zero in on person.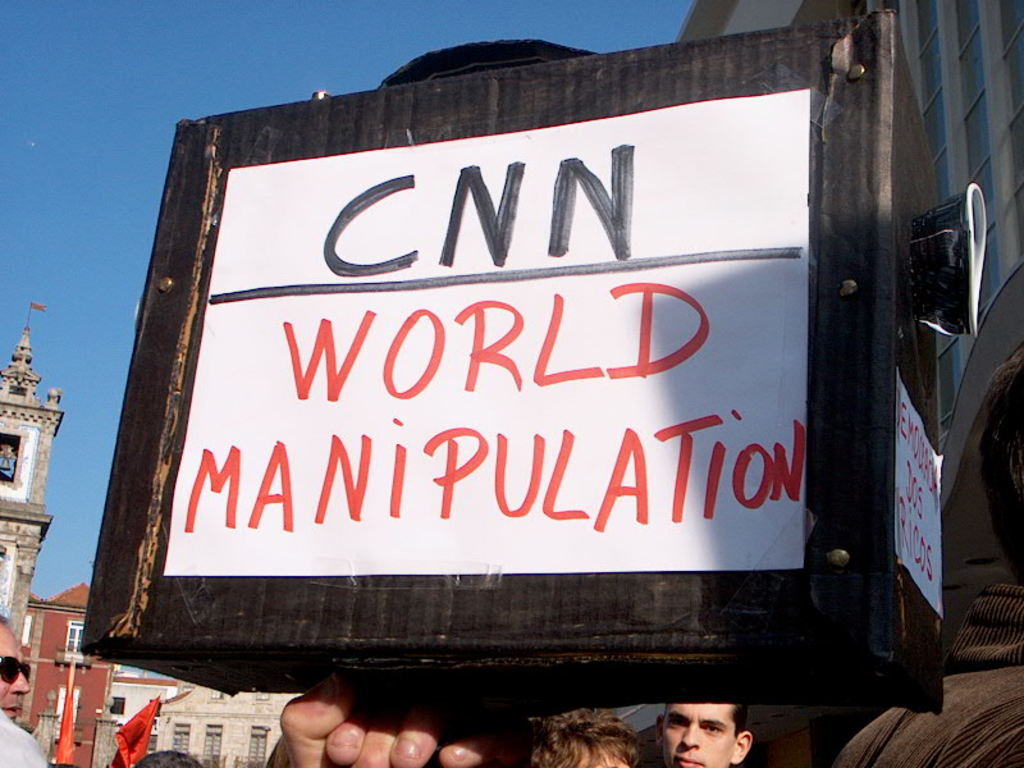
Zeroed in: l=0, t=612, r=54, b=767.
